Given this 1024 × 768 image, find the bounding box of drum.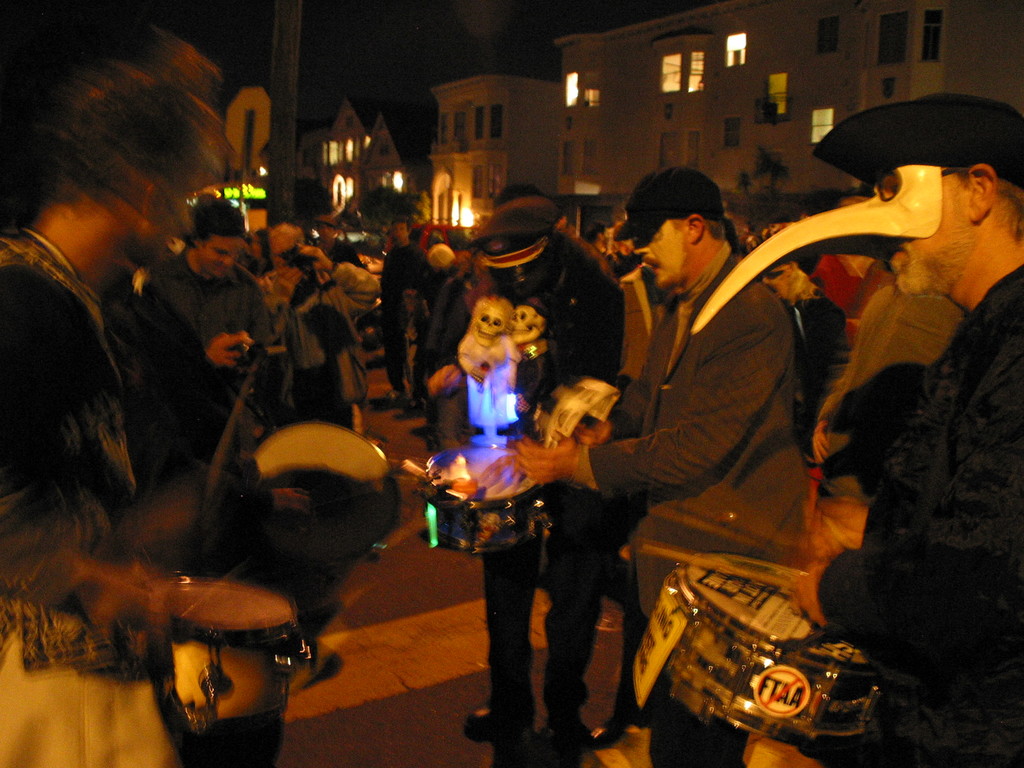
BBox(255, 419, 404, 555).
